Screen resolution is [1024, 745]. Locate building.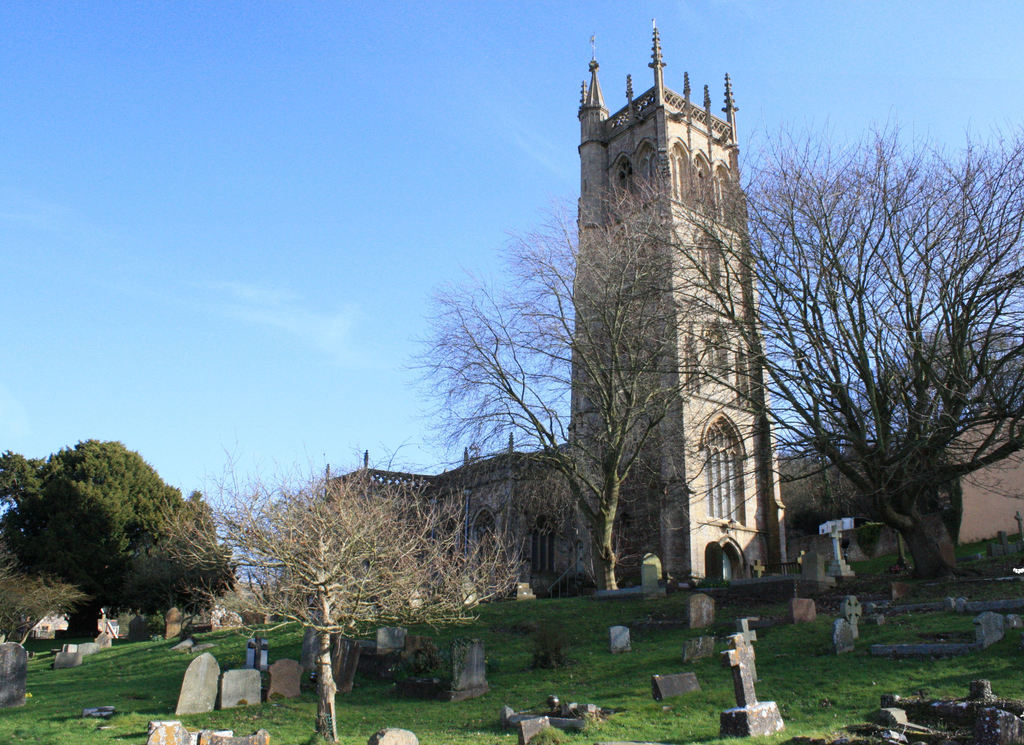
region(319, 19, 787, 596).
